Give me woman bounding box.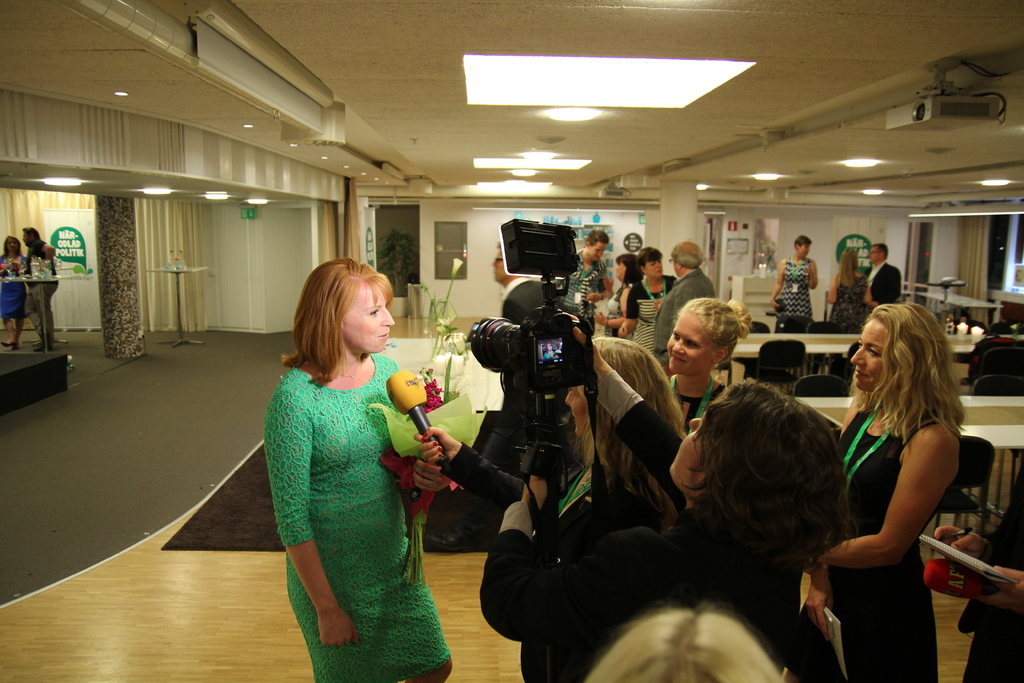
x1=591 y1=253 x2=641 y2=336.
